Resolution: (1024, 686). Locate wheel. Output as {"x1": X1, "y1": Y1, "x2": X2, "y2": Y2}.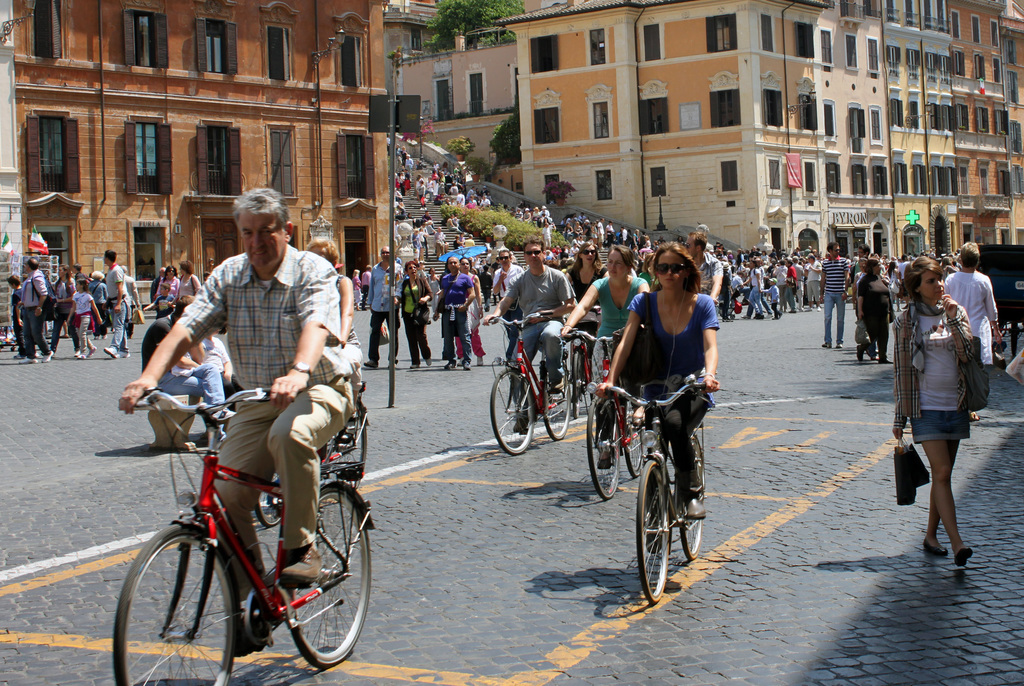
{"x1": 620, "y1": 402, "x2": 643, "y2": 478}.
